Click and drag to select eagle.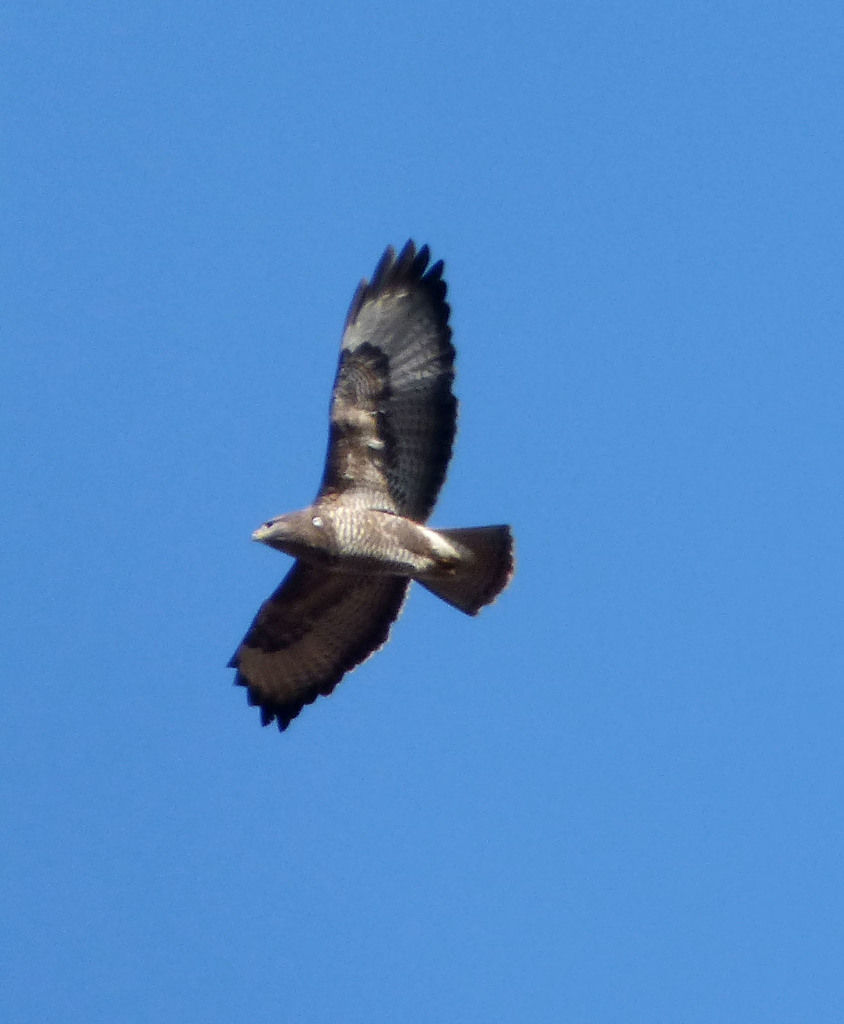
Selection: 225:225:516:733.
